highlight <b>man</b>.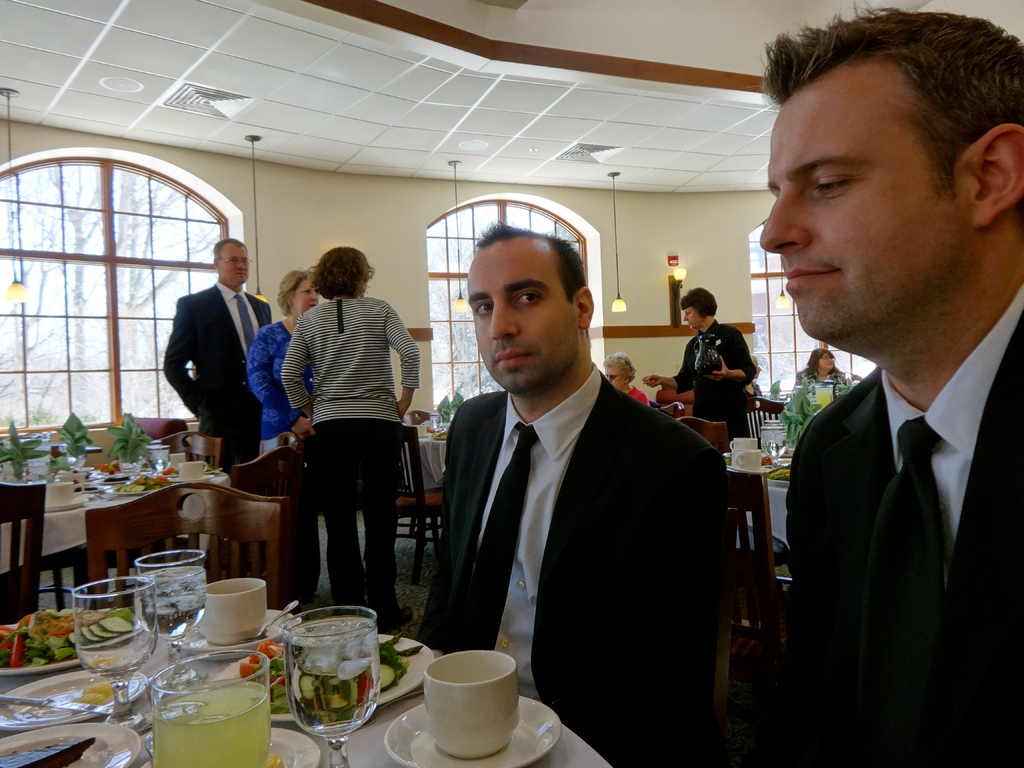
Highlighted region: <box>737,38,1023,747</box>.
